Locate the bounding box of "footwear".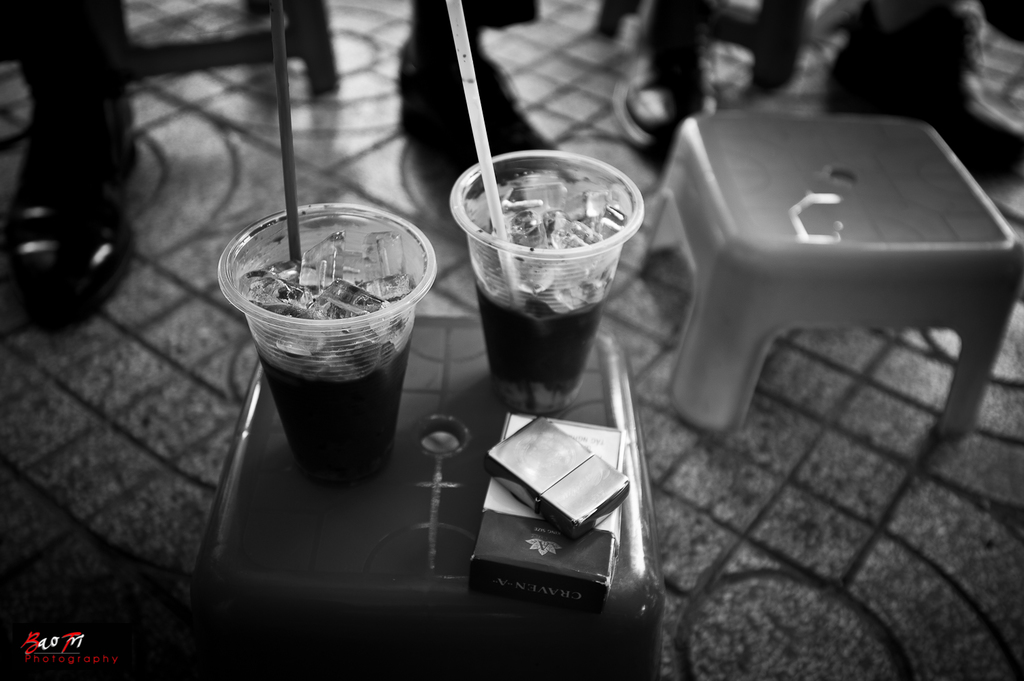
Bounding box: l=3, t=88, r=141, b=335.
